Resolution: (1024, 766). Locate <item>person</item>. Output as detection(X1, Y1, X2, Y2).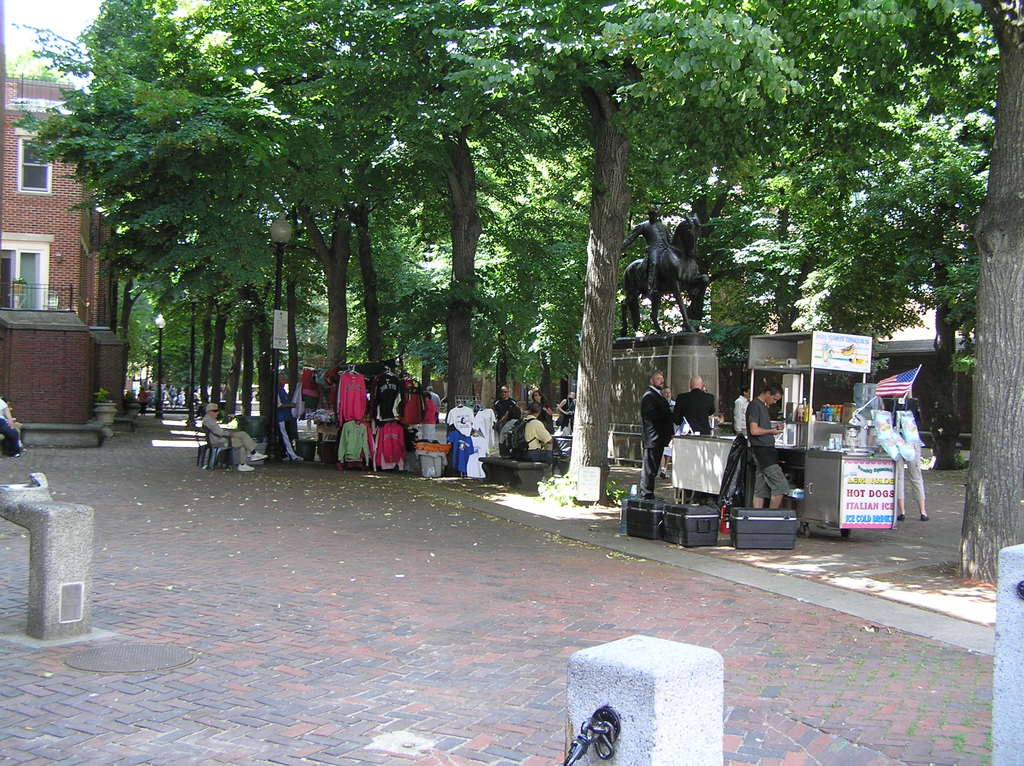
detection(418, 393, 439, 440).
